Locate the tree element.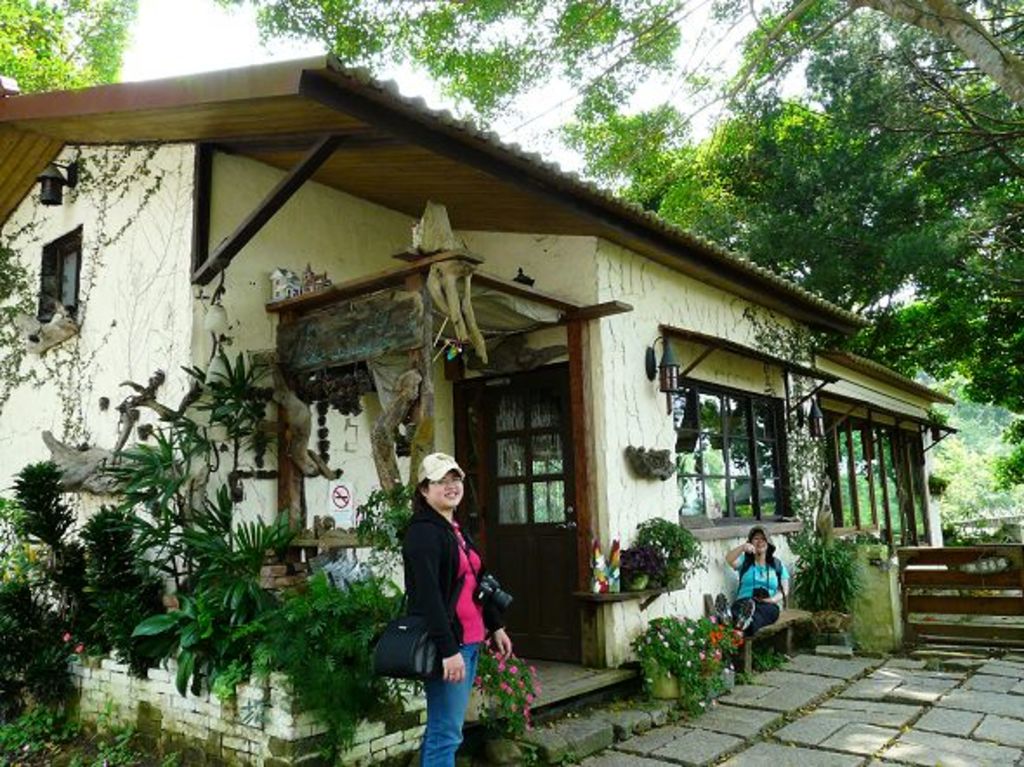
Element bbox: <bbox>934, 382, 1022, 508</bbox>.
